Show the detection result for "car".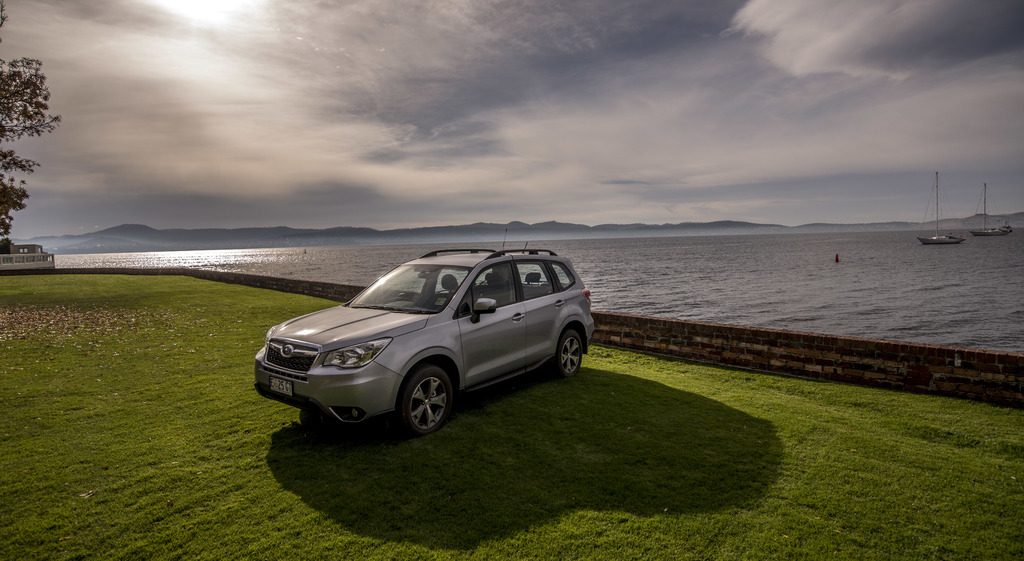
l=255, t=247, r=595, b=437.
